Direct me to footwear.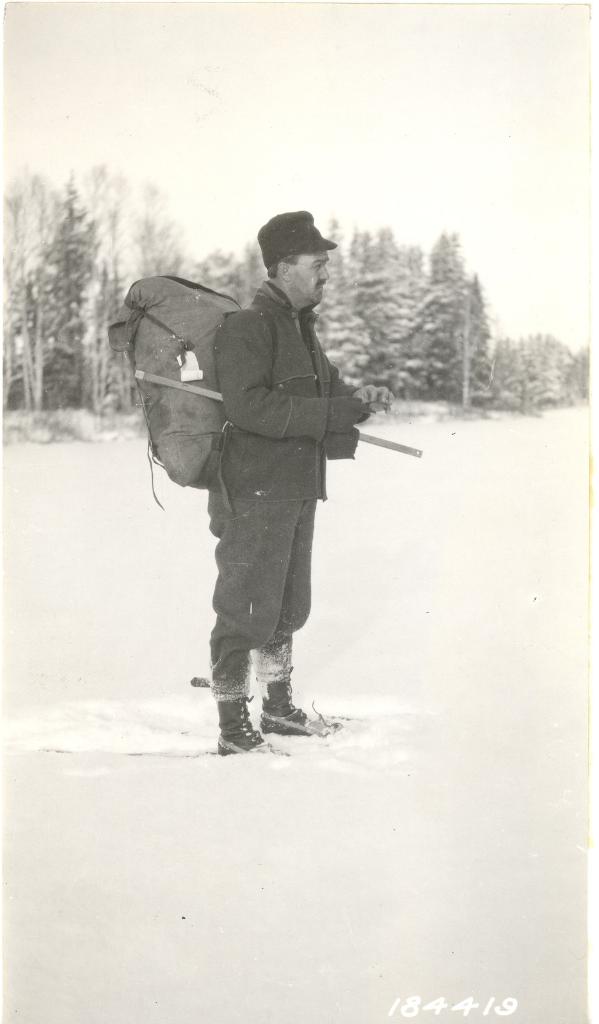
Direction: 205:684:265:759.
